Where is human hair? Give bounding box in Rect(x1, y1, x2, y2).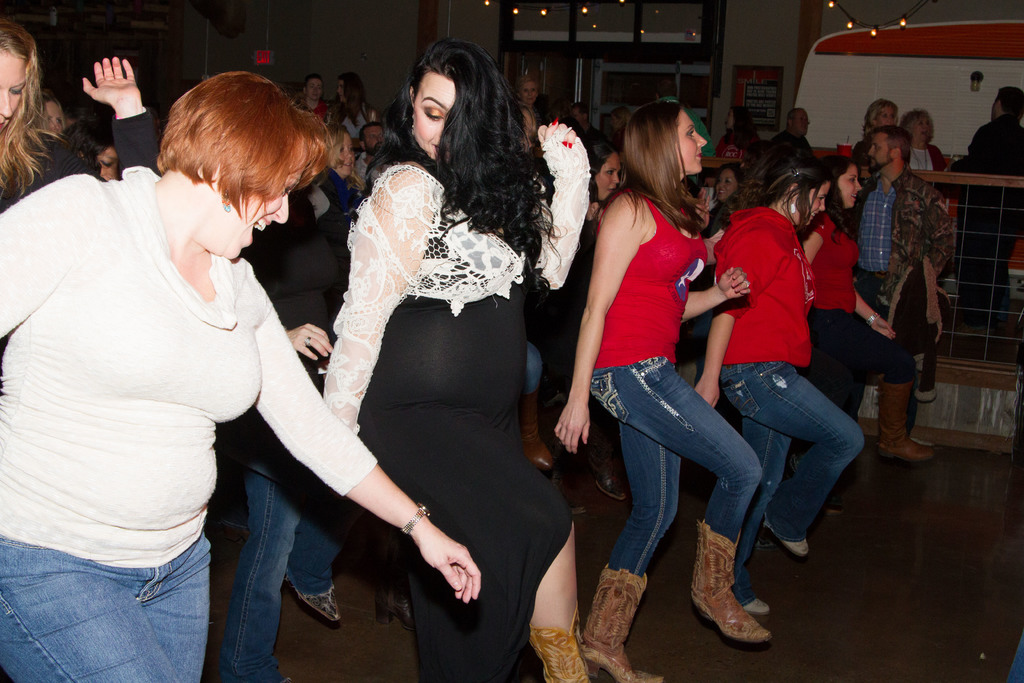
Rect(359, 33, 564, 288).
